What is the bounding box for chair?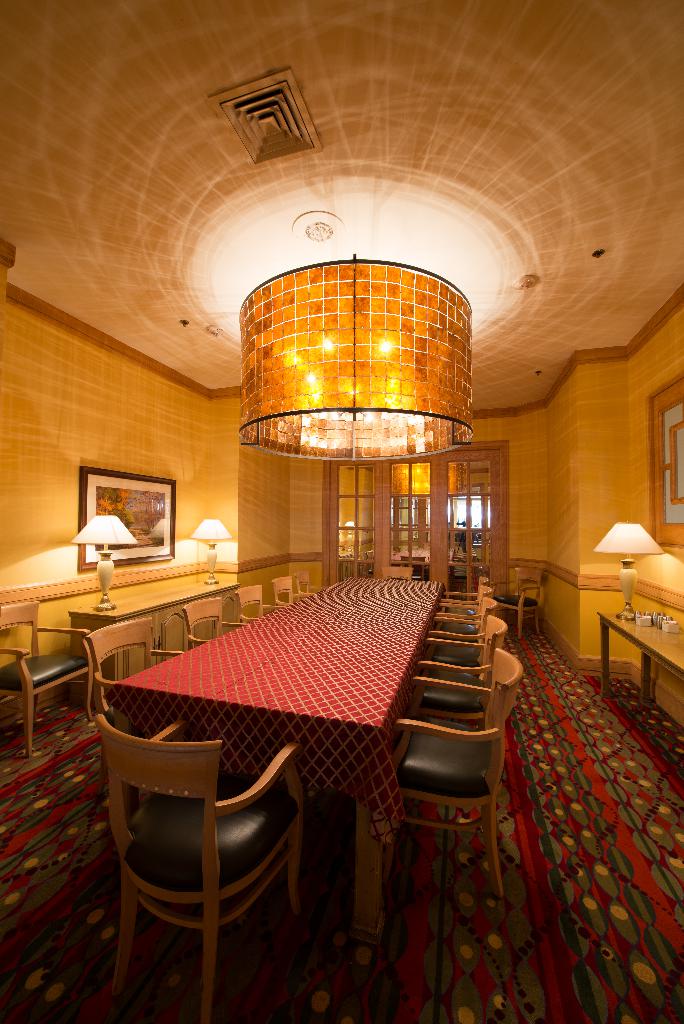
locate(232, 581, 280, 625).
